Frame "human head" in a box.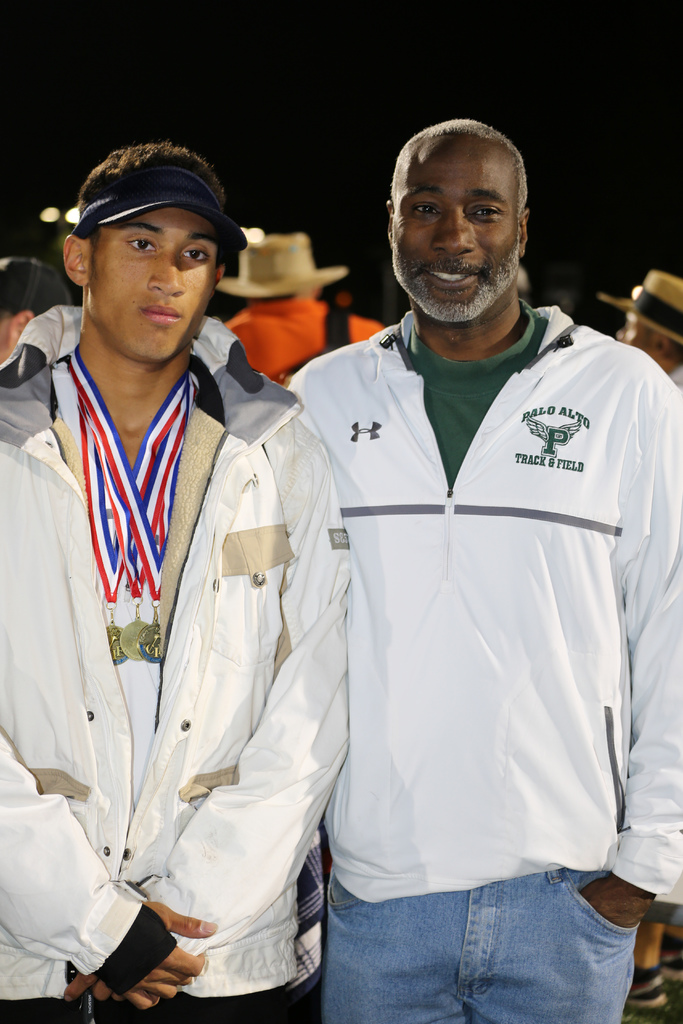
Rect(612, 269, 682, 369).
